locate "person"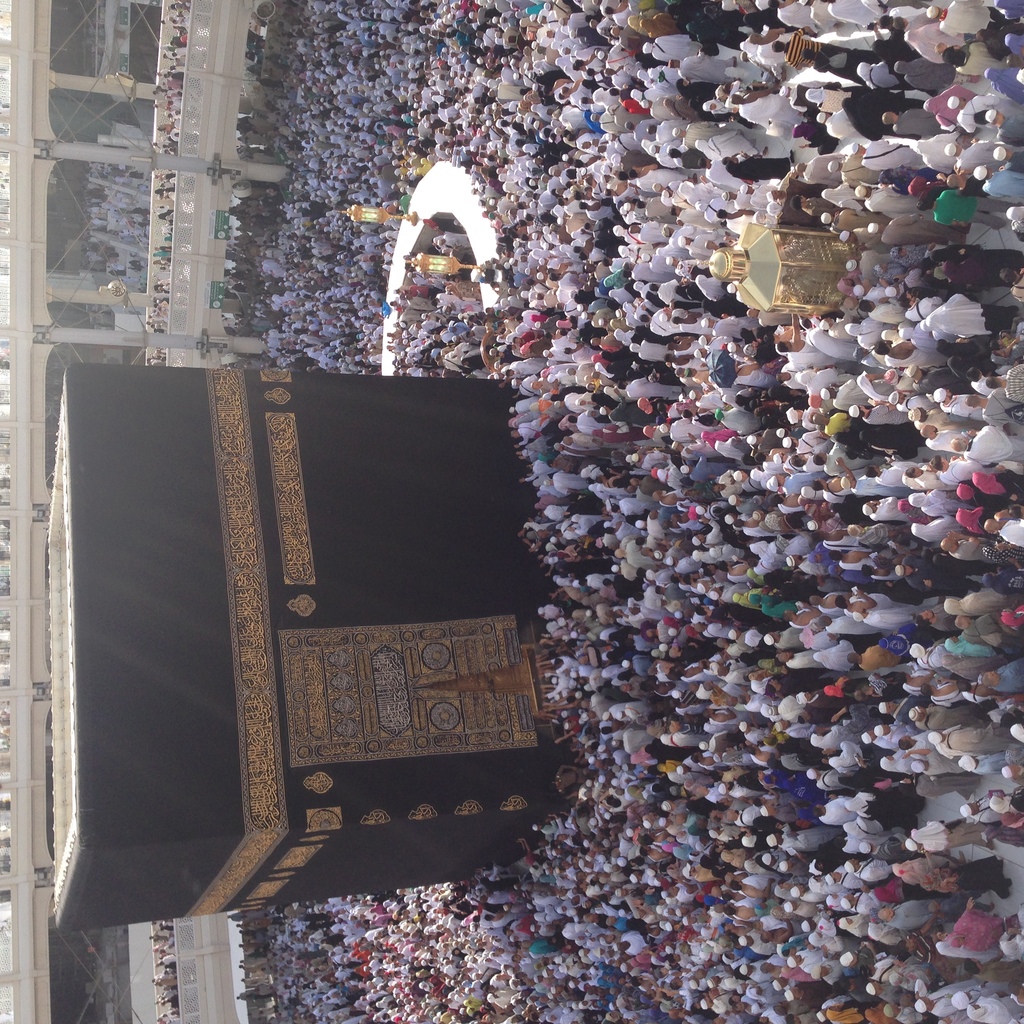
<region>915, 163, 1023, 227</region>
